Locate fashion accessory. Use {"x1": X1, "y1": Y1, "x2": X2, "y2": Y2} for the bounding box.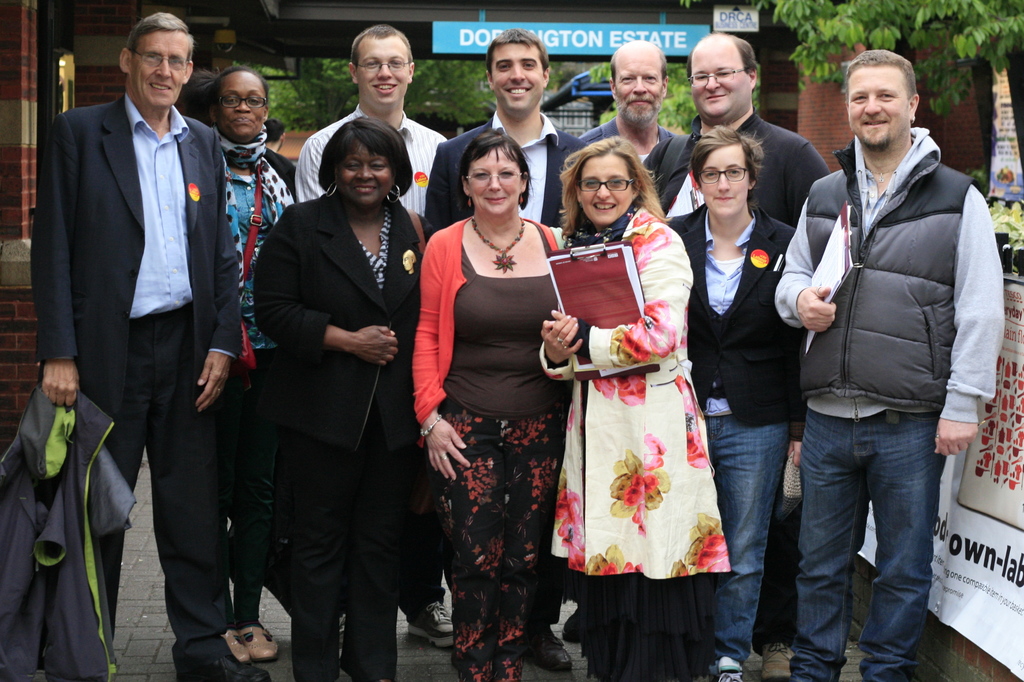
{"x1": 407, "y1": 602, "x2": 457, "y2": 648}.
